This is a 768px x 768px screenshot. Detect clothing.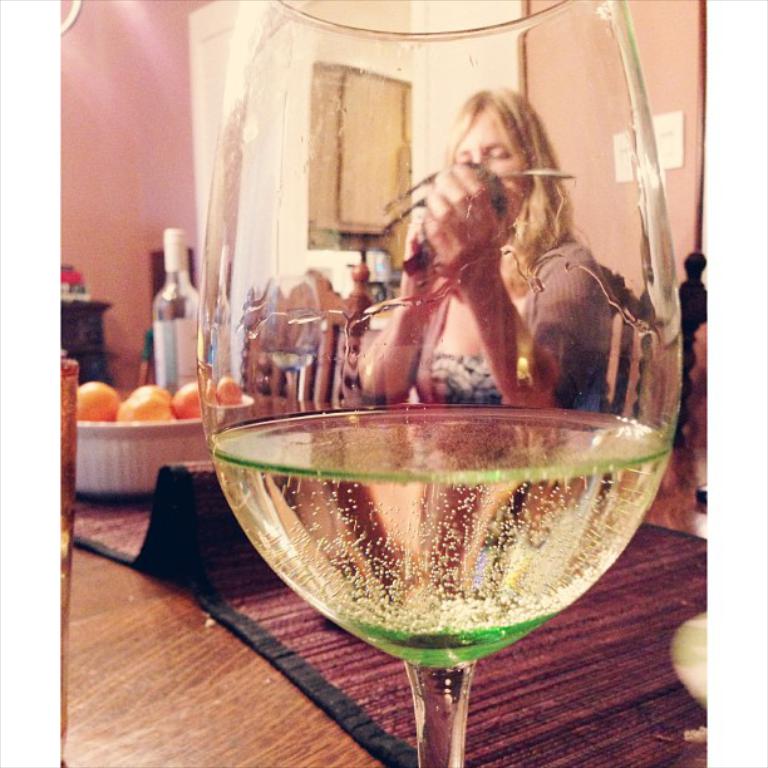
l=414, t=243, r=619, b=417.
